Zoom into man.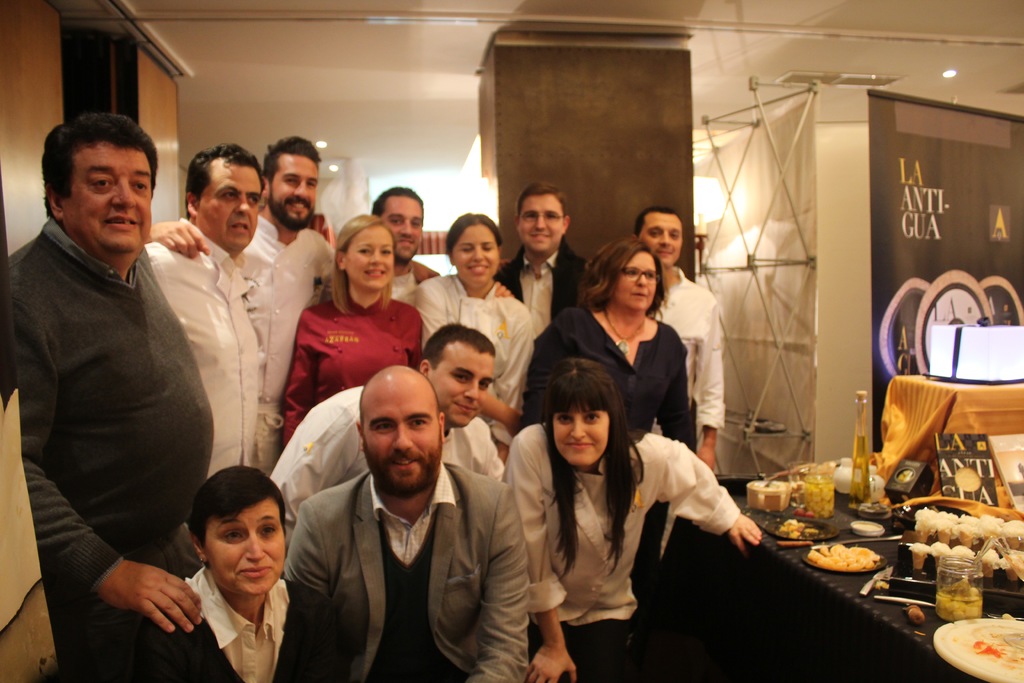
Zoom target: bbox=[372, 185, 425, 302].
